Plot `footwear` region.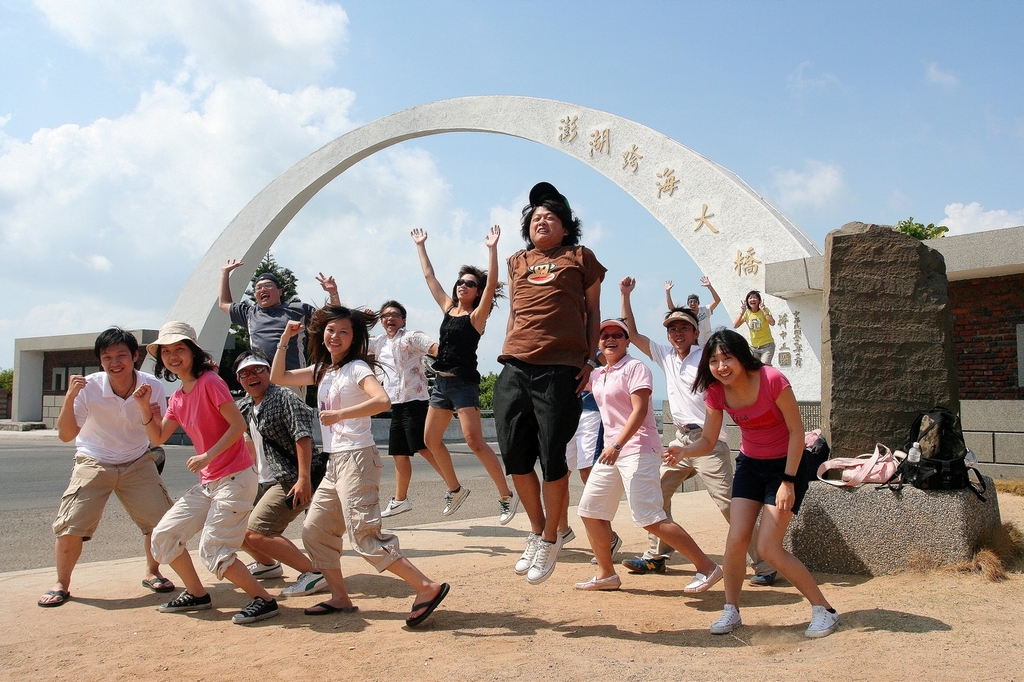
Plotted at Rect(590, 532, 623, 564).
